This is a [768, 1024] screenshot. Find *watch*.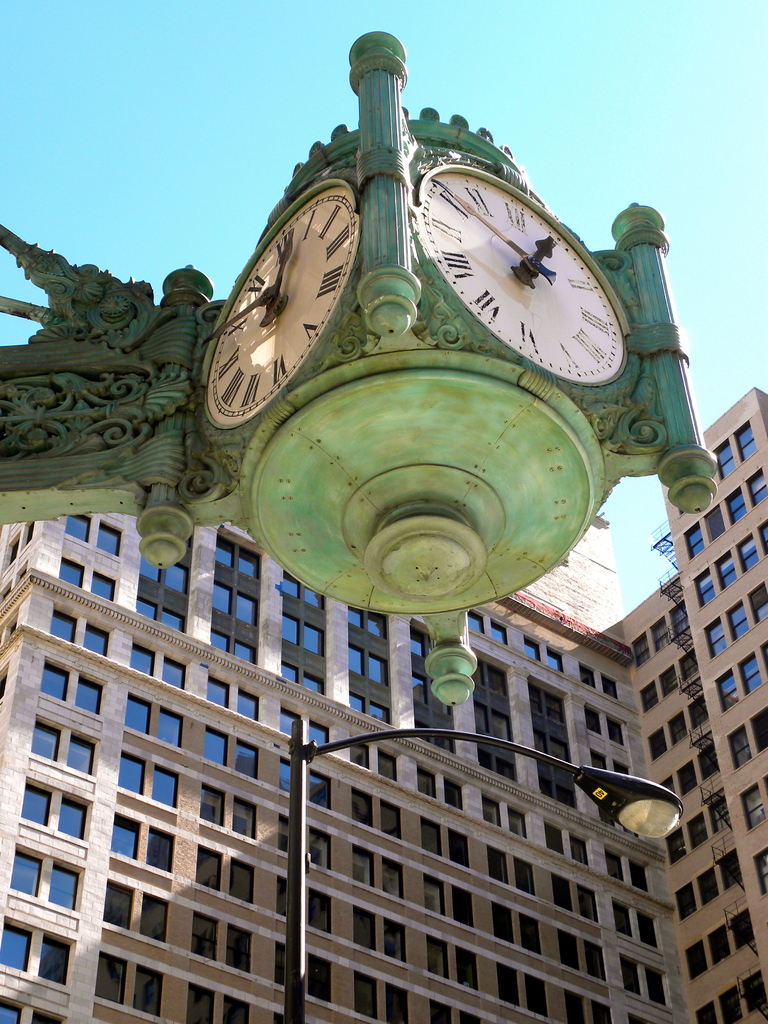
Bounding box: Rect(186, 175, 363, 432).
